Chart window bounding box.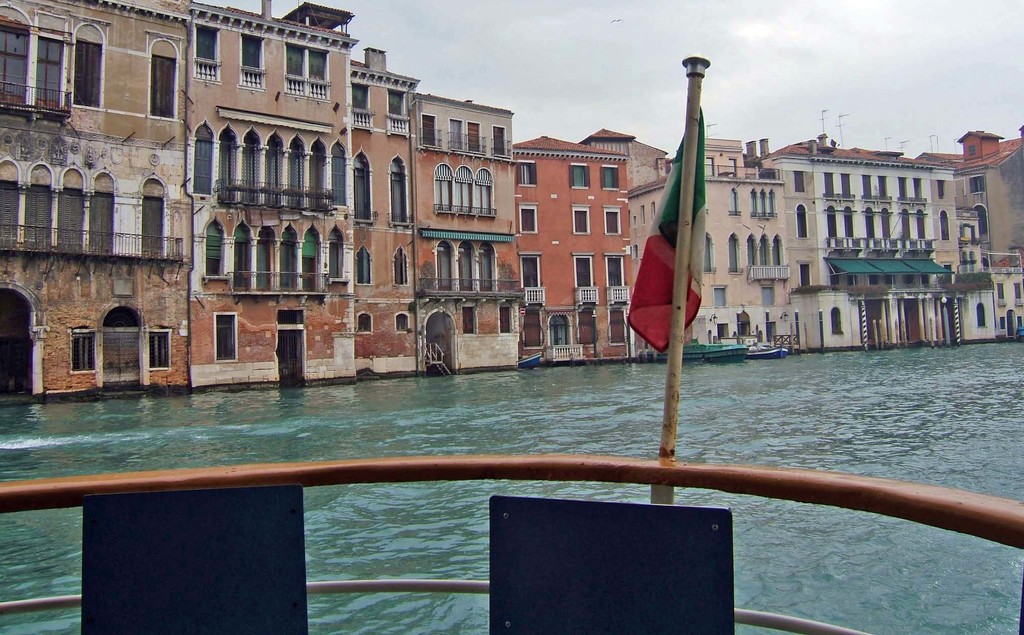
Charted: (972,174,986,194).
